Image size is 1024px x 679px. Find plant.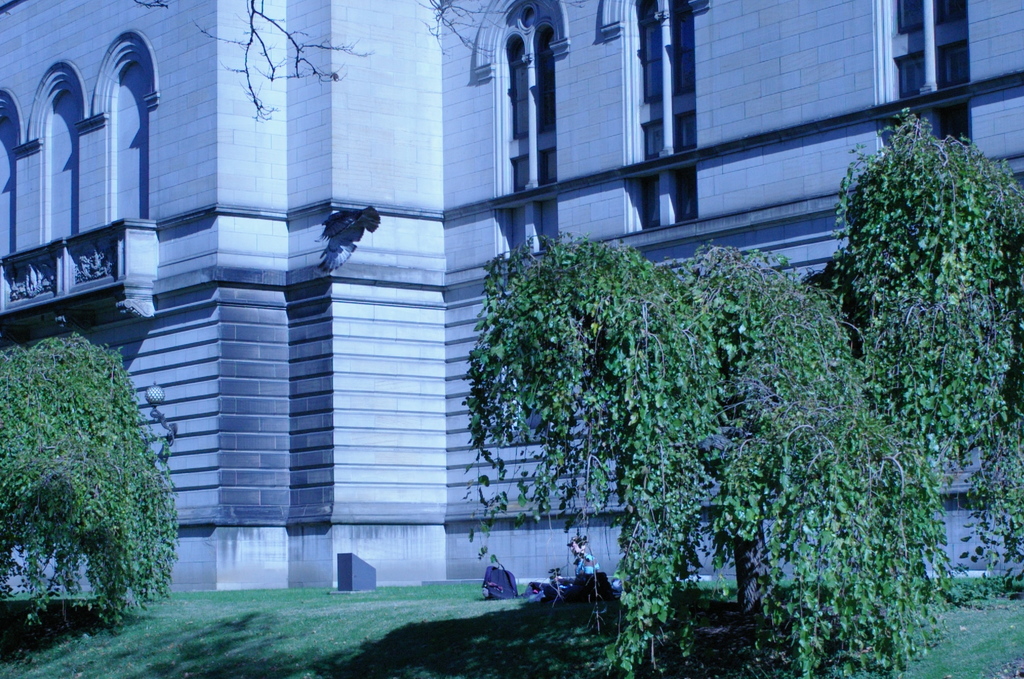
13,323,183,625.
